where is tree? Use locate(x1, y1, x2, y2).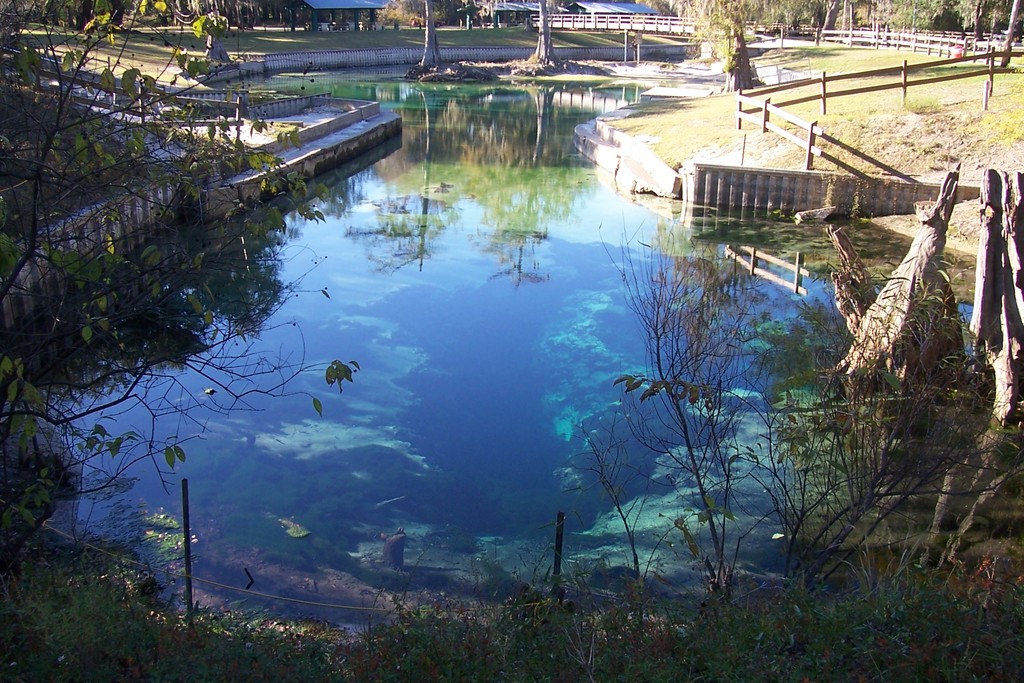
locate(636, 0, 834, 78).
